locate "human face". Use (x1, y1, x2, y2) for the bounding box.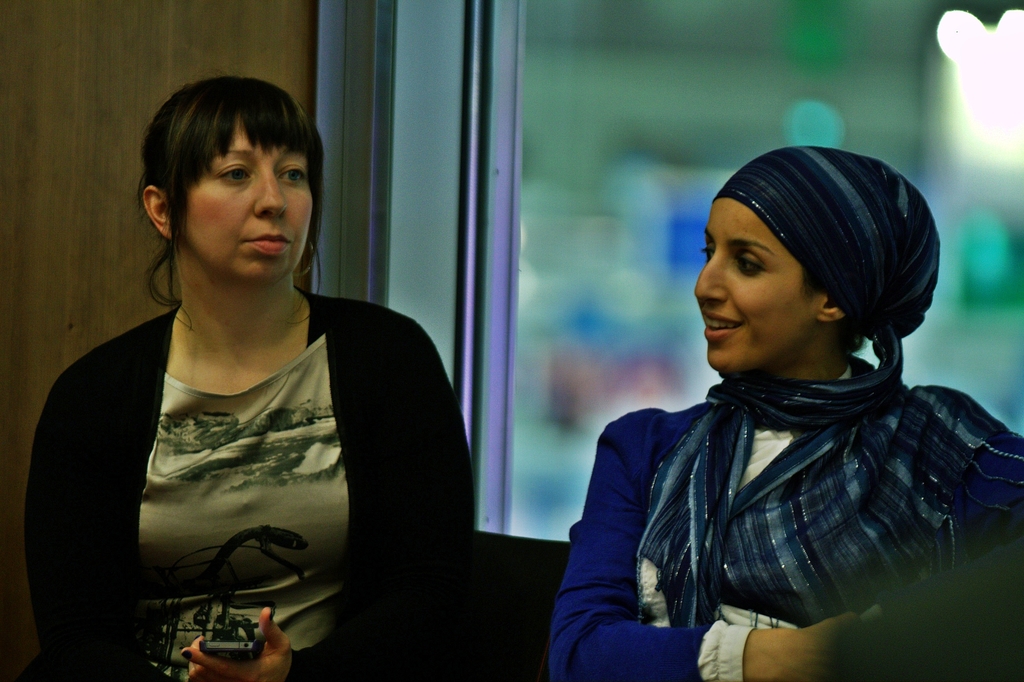
(694, 195, 810, 370).
